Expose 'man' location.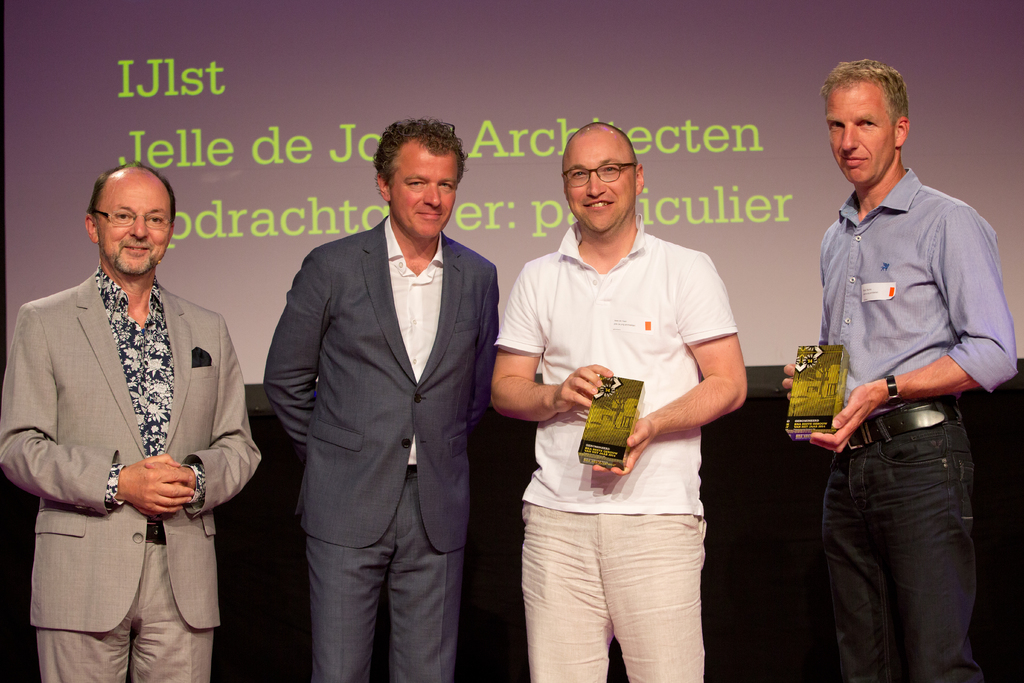
Exposed at detection(499, 122, 754, 682).
